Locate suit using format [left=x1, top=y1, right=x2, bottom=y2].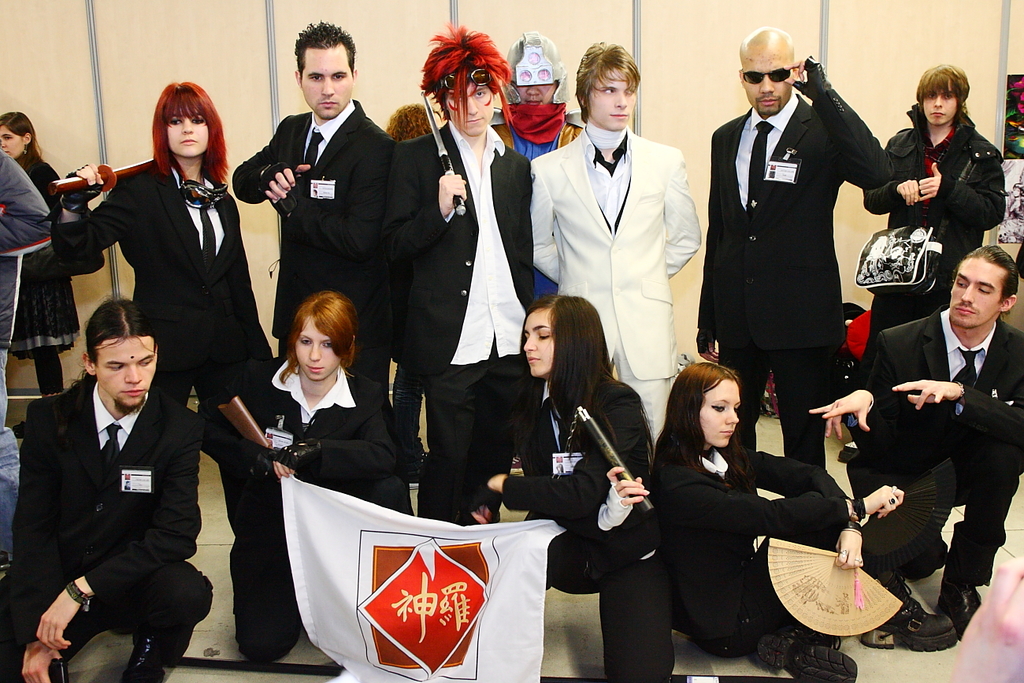
[left=709, top=29, right=896, bottom=476].
